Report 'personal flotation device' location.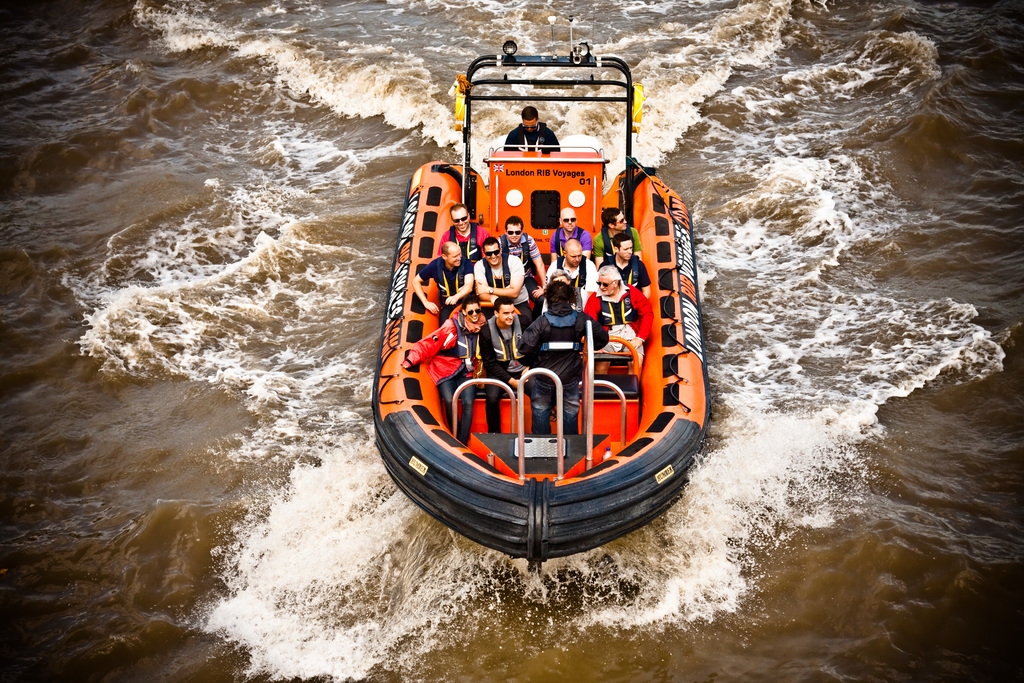
Report: (483, 249, 509, 288).
